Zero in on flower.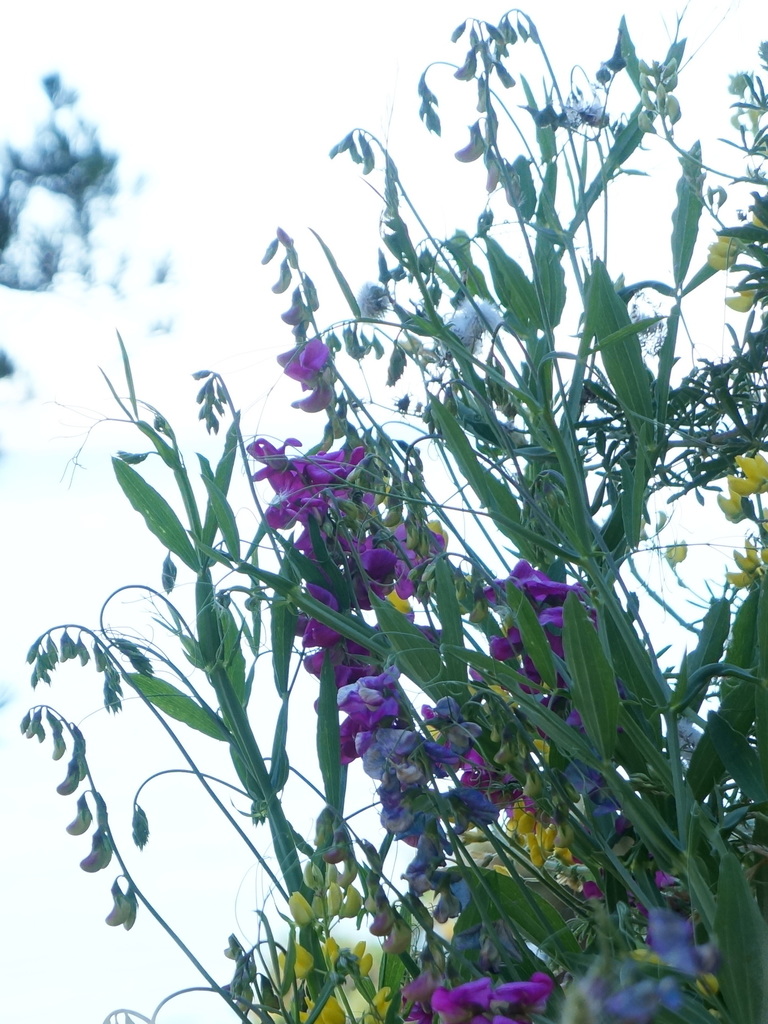
Zeroed in: x1=726, y1=273, x2=763, y2=316.
